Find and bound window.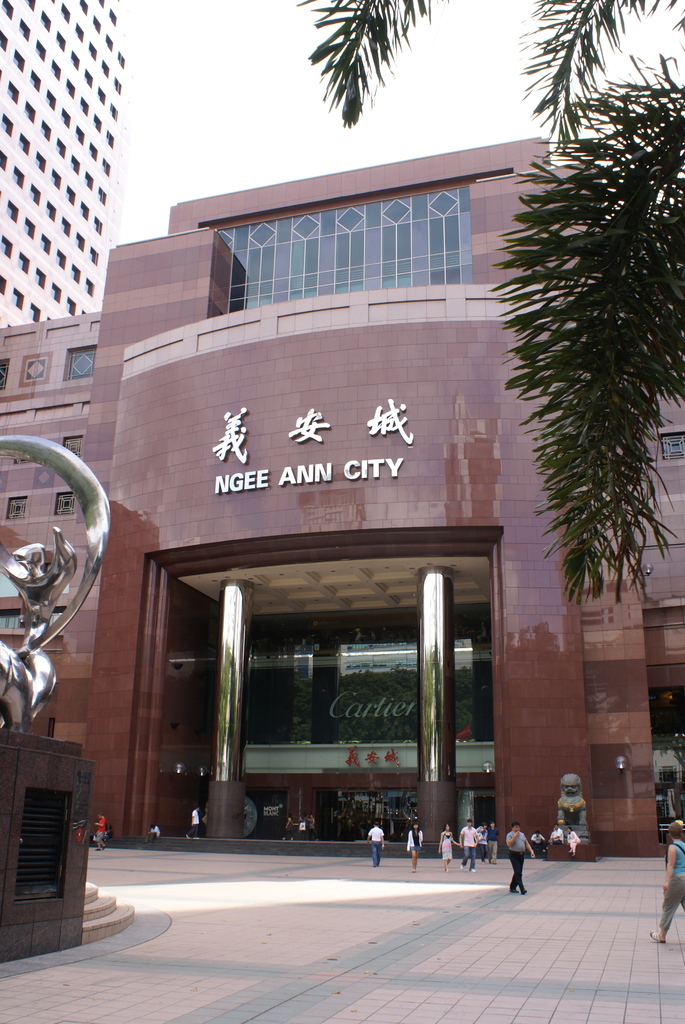
Bound: crop(77, 0, 90, 15).
